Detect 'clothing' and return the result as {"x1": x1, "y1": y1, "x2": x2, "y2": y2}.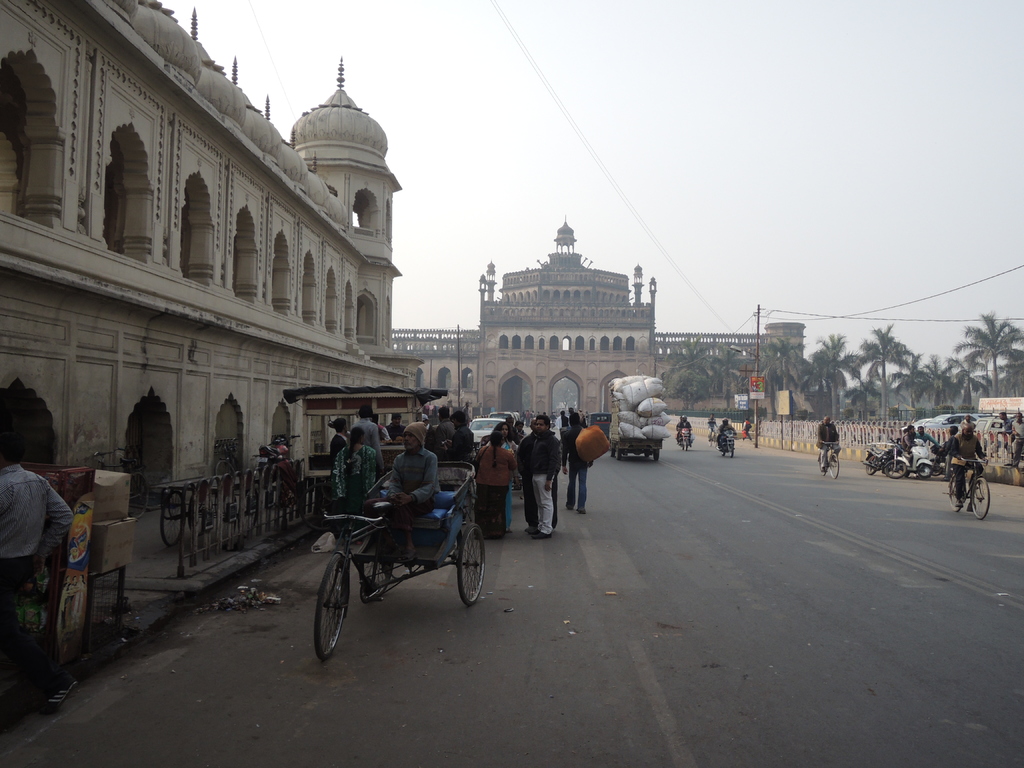
{"x1": 1012, "y1": 420, "x2": 1023, "y2": 466}.
